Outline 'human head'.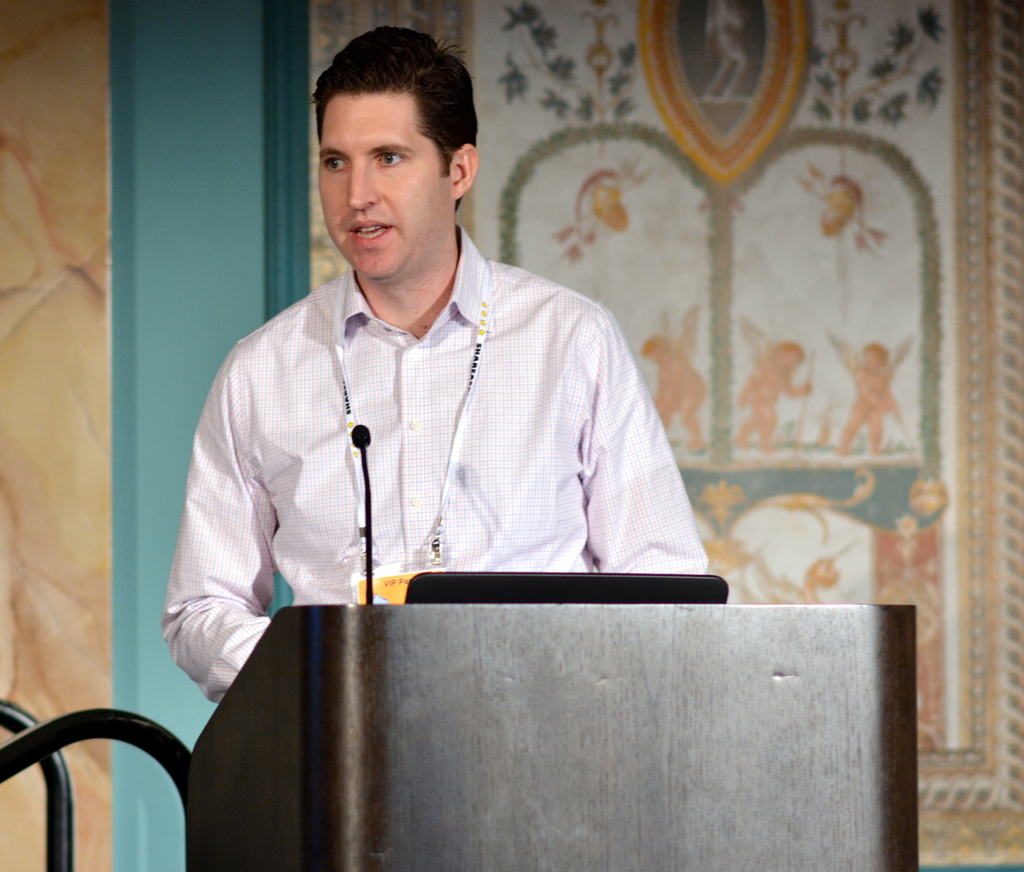
Outline: [298, 24, 483, 285].
